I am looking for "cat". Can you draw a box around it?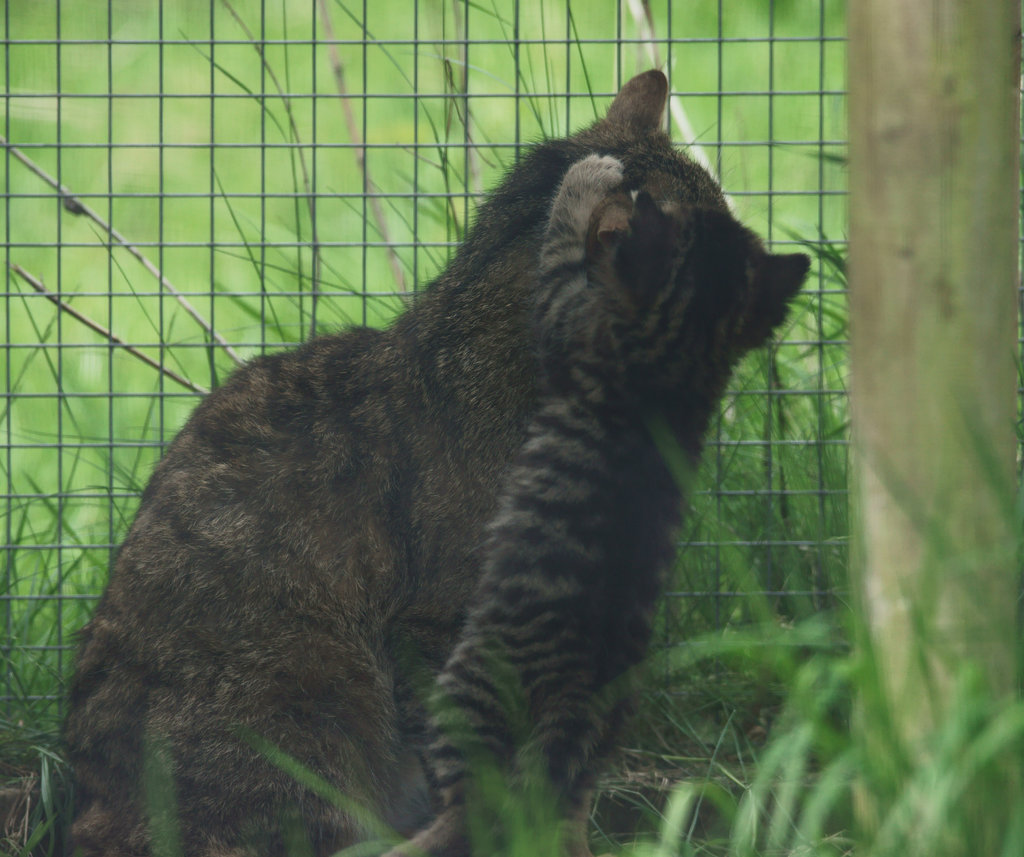
Sure, the bounding box is bbox=(394, 152, 751, 856).
